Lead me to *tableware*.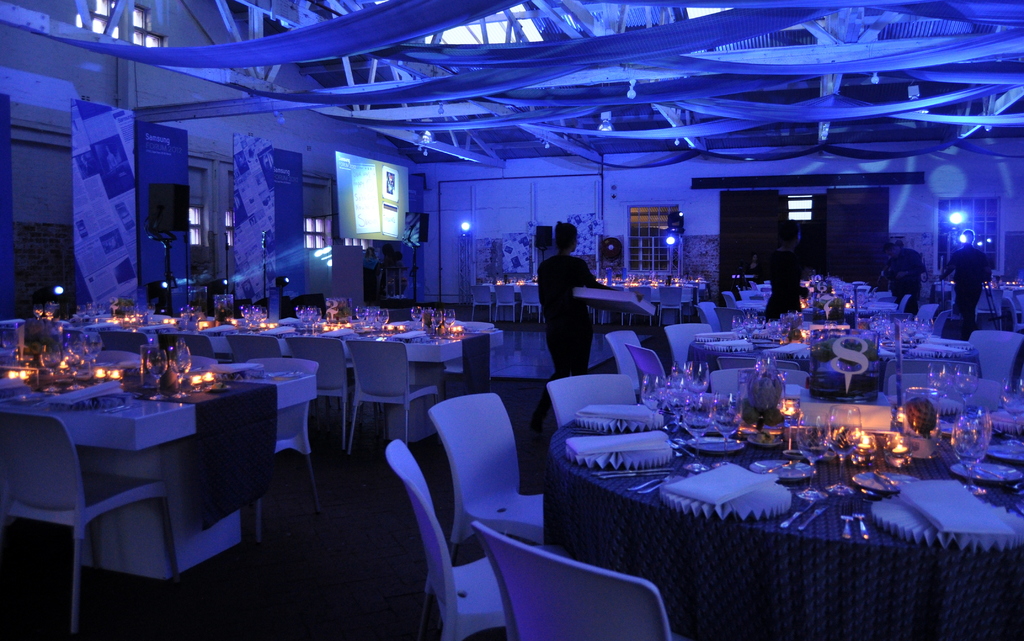
Lead to [x1=688, y1=394, x2=712, y2=469].
